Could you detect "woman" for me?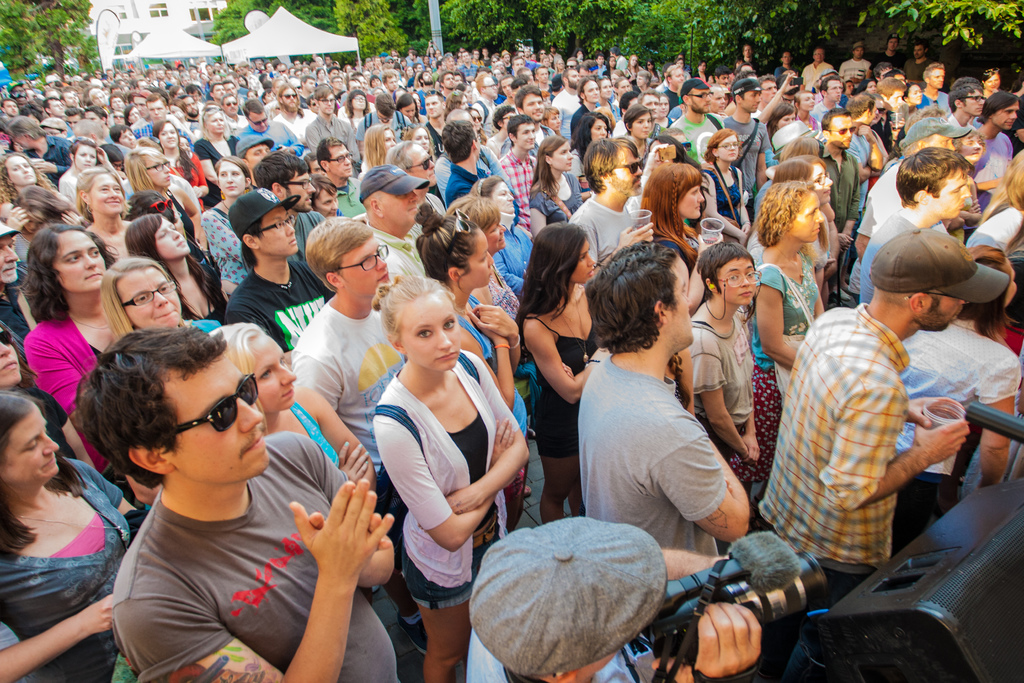
Detection result: 653:88:673:124.
